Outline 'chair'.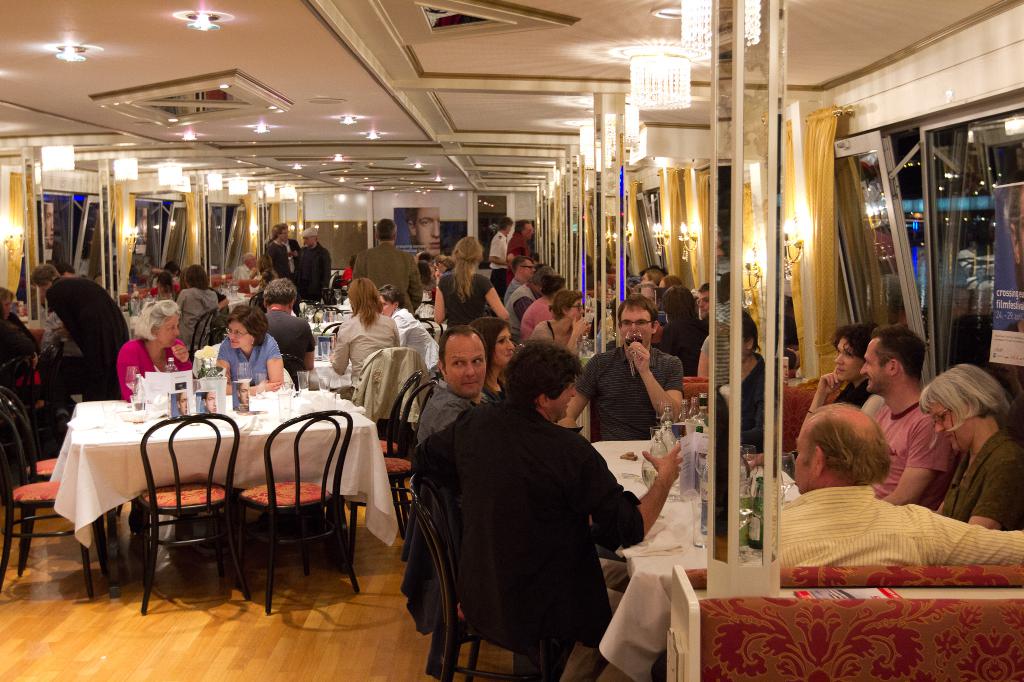
Outline: [312, 304, 342, 321].
